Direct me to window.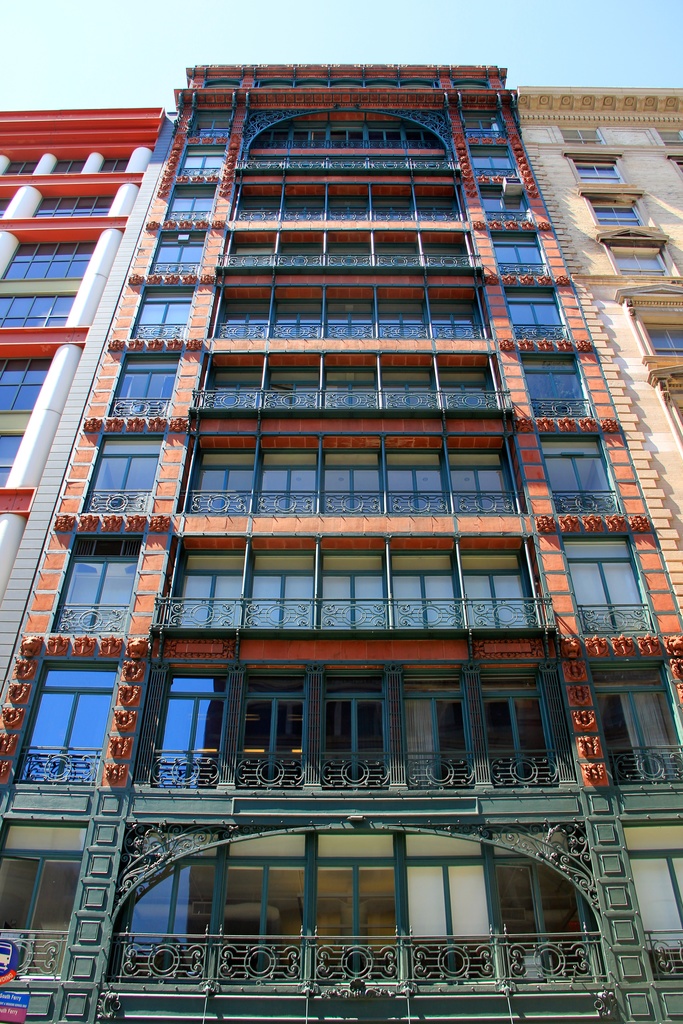
Direction: {"x1": 24, "y1": 167, "x2": 113, "y2": 221}.
